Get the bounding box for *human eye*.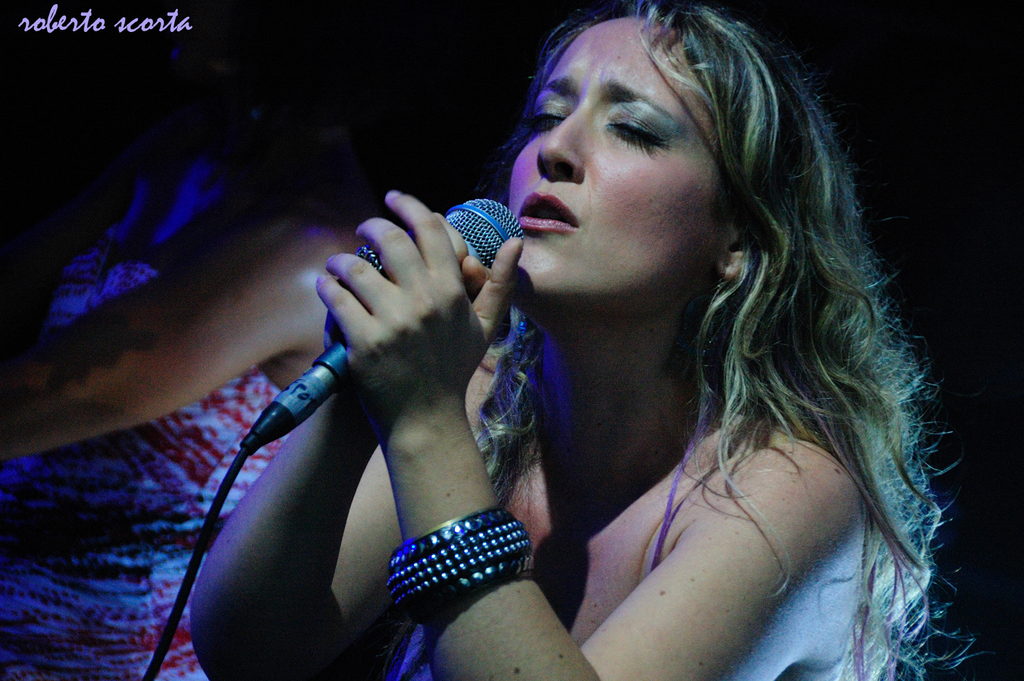
box(528, 93, 572, 135).
